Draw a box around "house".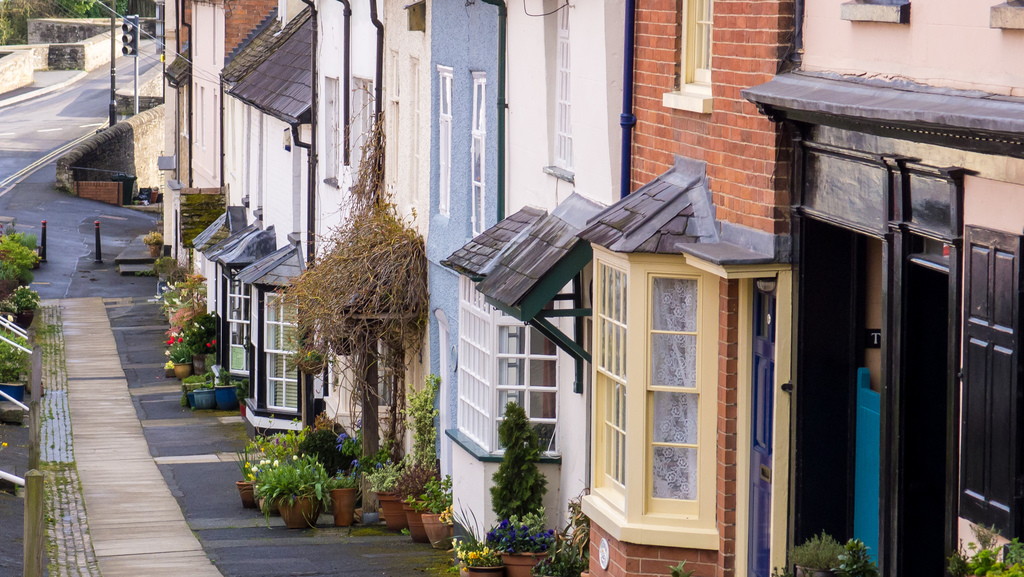
rect(379, 0, 447, 459).
